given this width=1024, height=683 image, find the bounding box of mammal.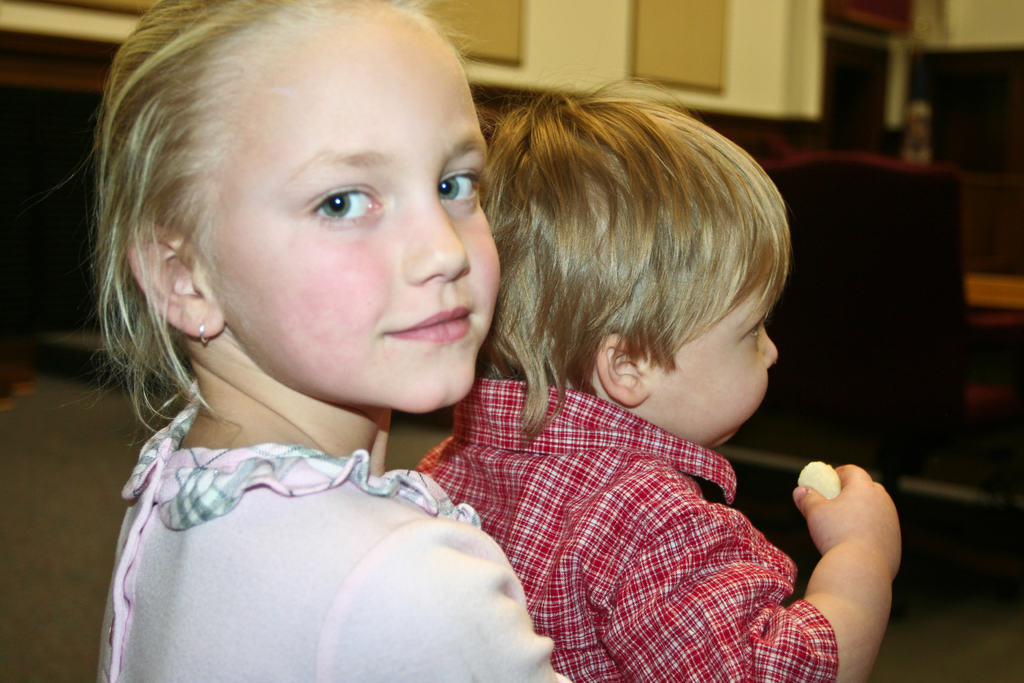
box(414, 72, 904, 682).
